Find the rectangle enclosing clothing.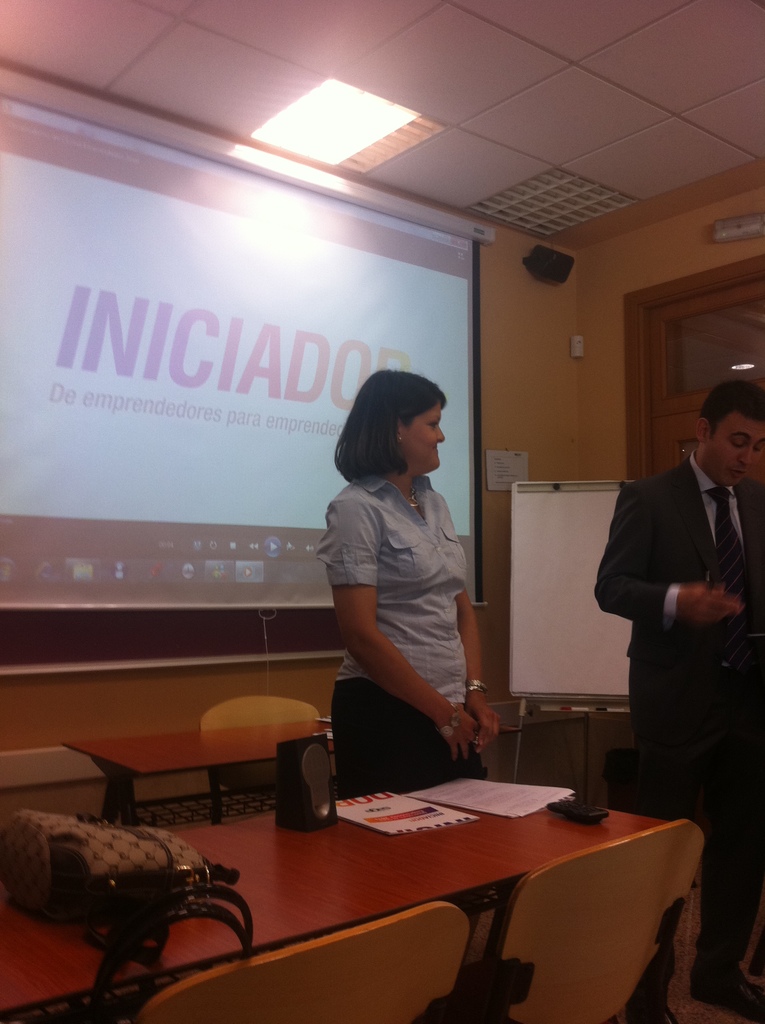
(left=321, top=438, right=487, bottom=761).
